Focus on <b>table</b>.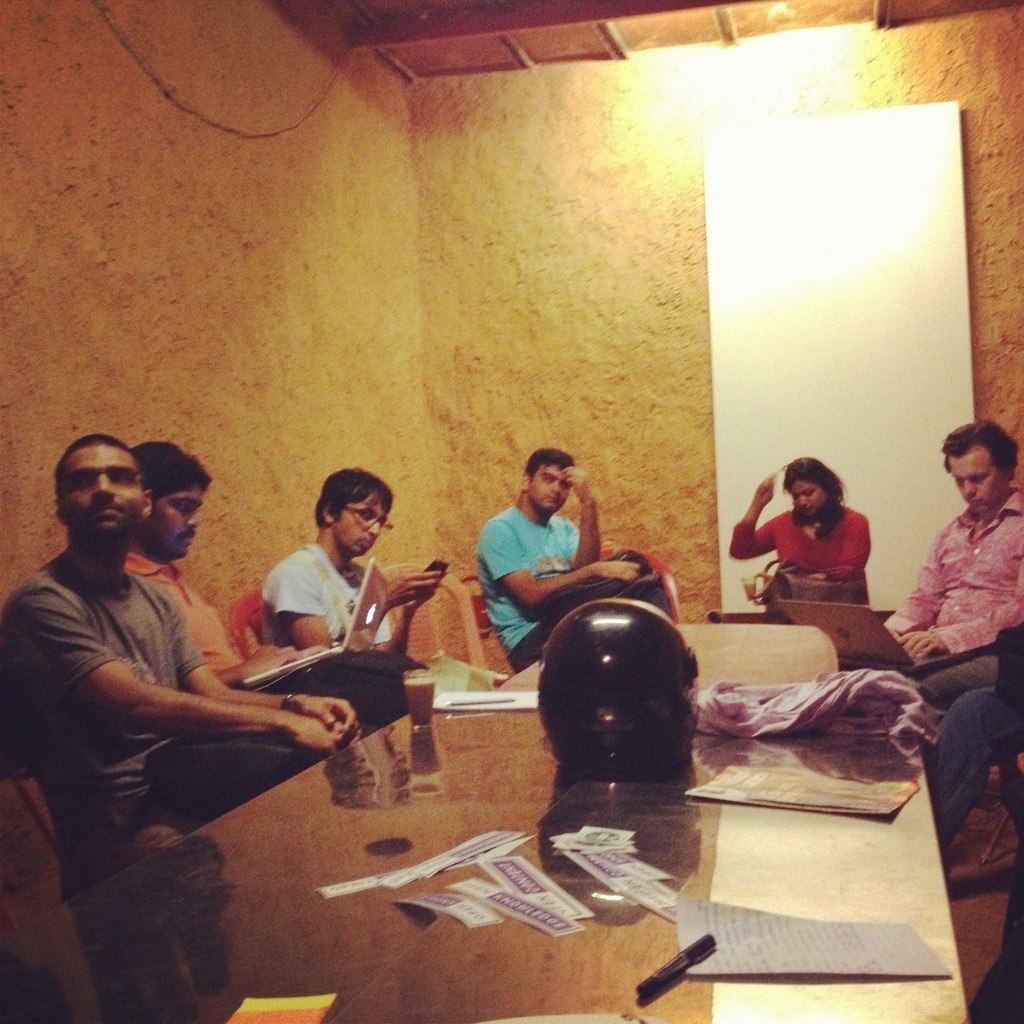
Focused at l=501, t=623, r=829, b=688.
